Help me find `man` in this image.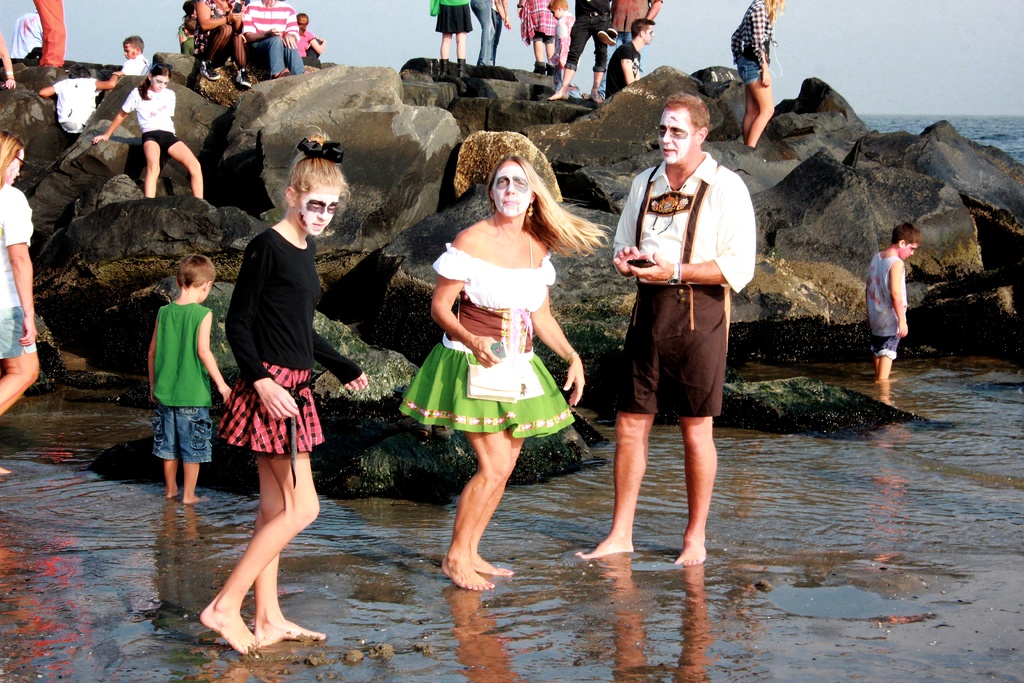
Found it: left=545, top=0, right=618, bottom=108.
